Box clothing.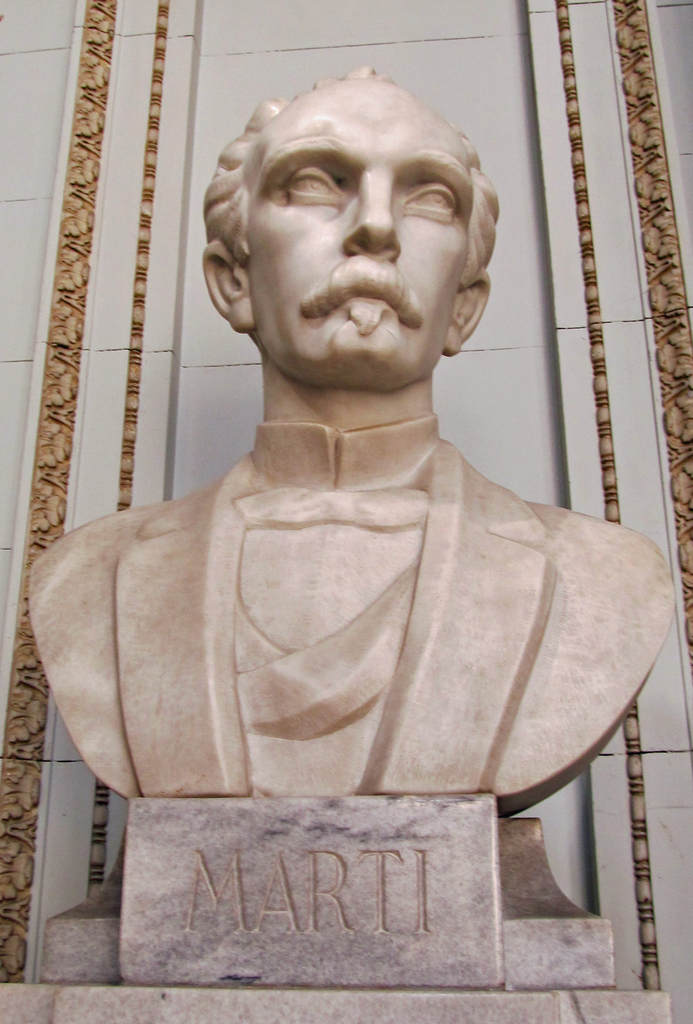
(54,414,687,823).
